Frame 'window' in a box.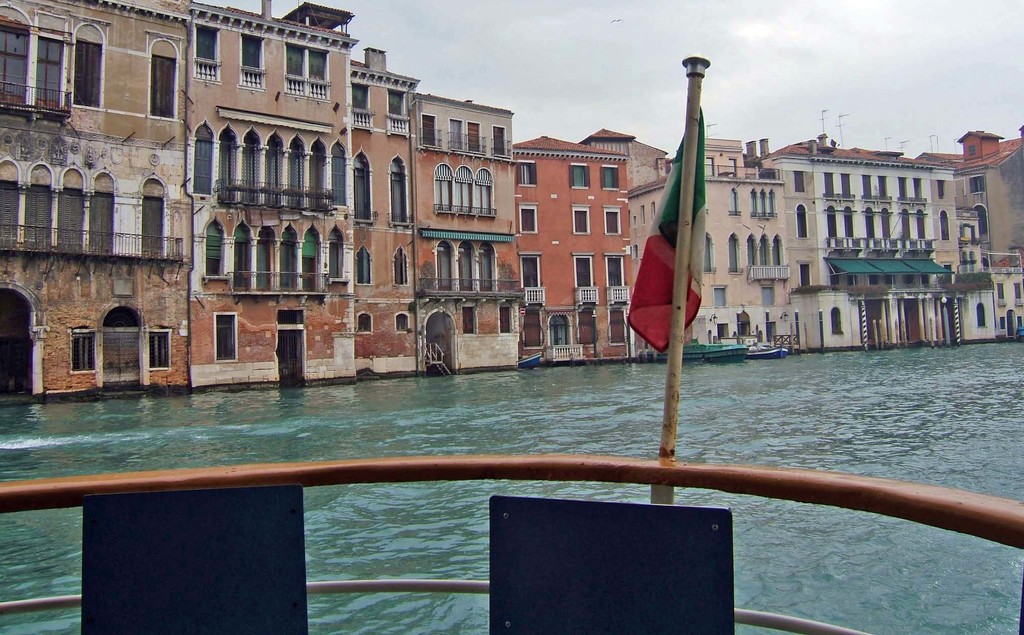
582,317,596,347.
